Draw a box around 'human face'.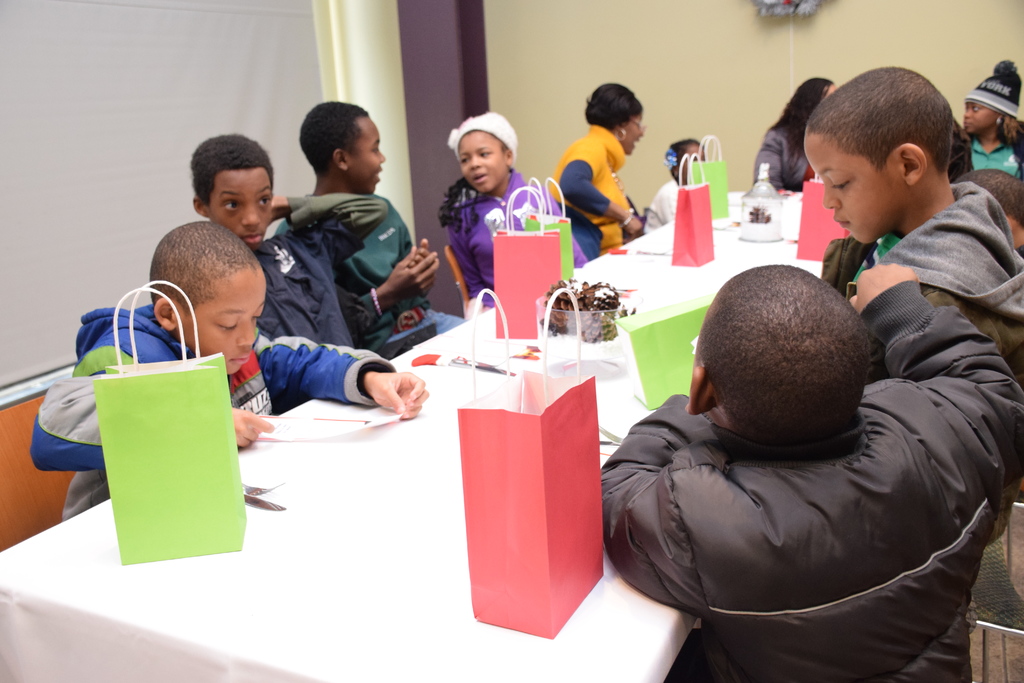
locate(355, 114, 385, 190).
